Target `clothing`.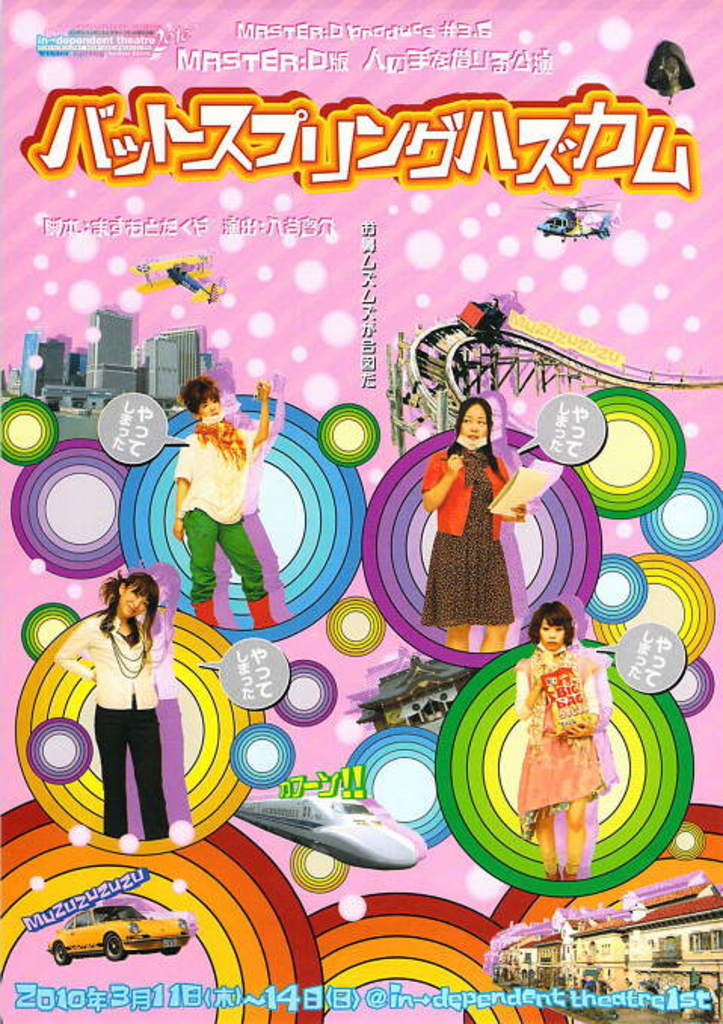
Target region: 400/411/561/662.
